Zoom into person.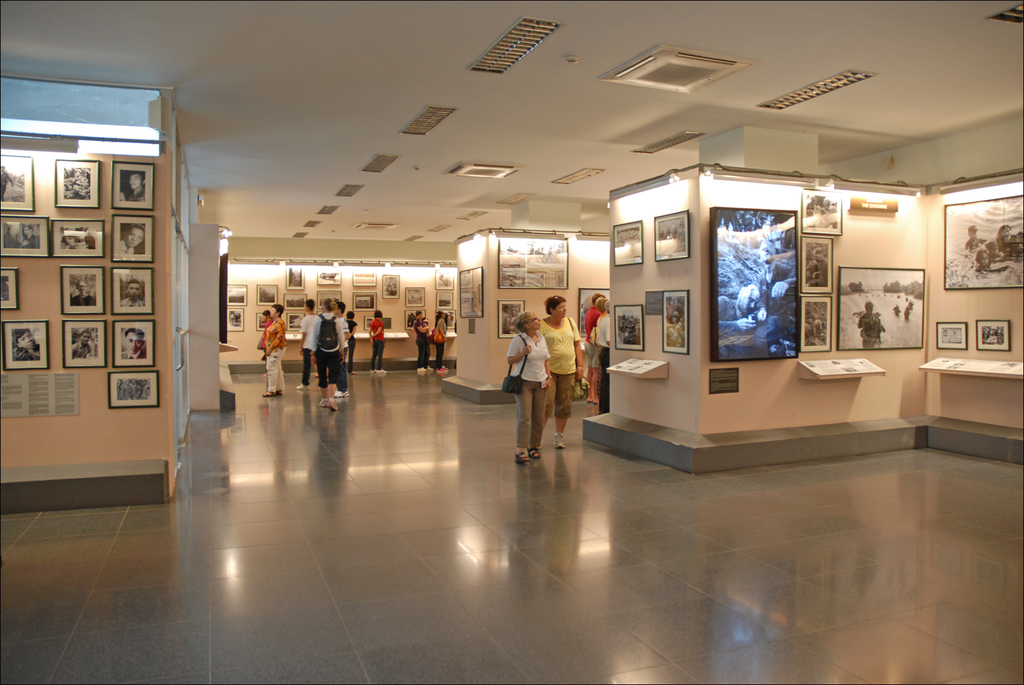
Zoom target: BBox(71, 281, 94, 308).
